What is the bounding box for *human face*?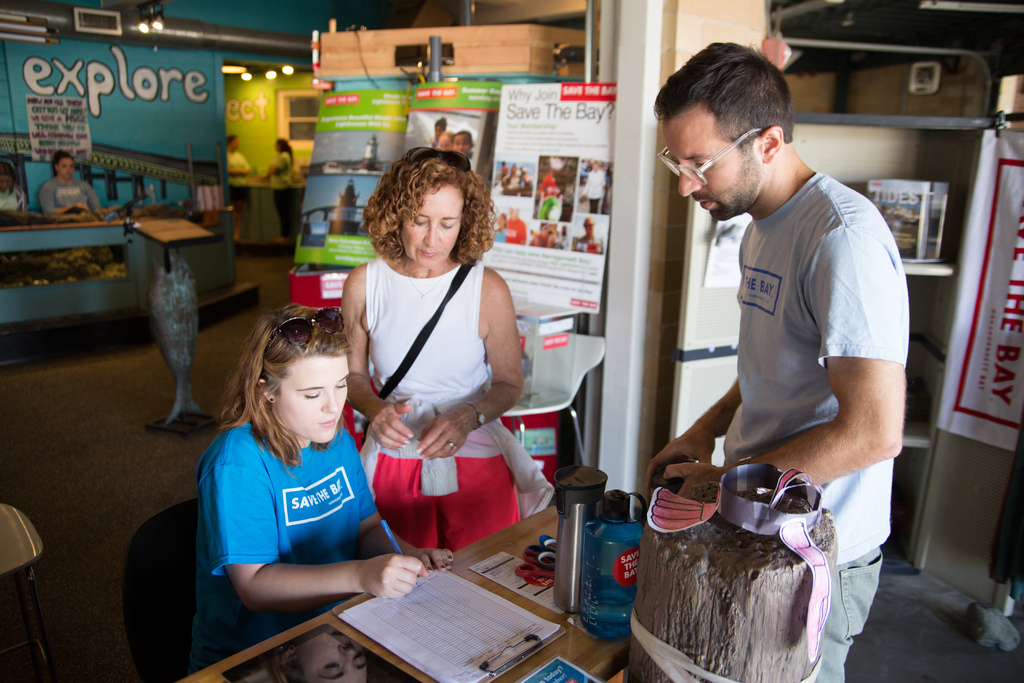
x1=277, y1=358, x2=349, y2=444.
